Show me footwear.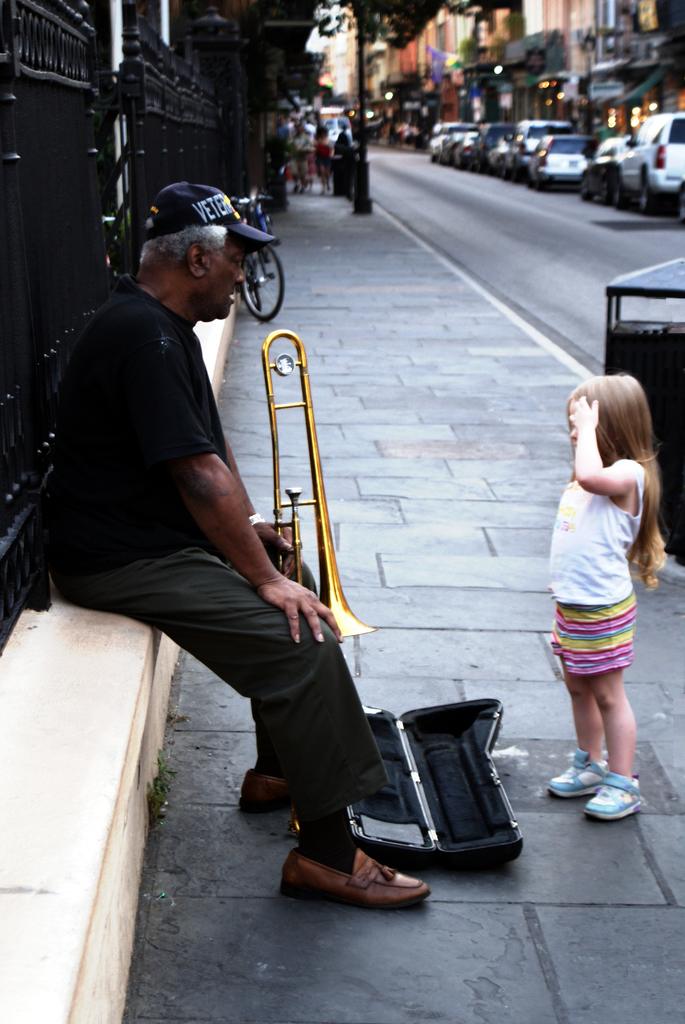
footwear is here: region(543, 742, 611, 798).
